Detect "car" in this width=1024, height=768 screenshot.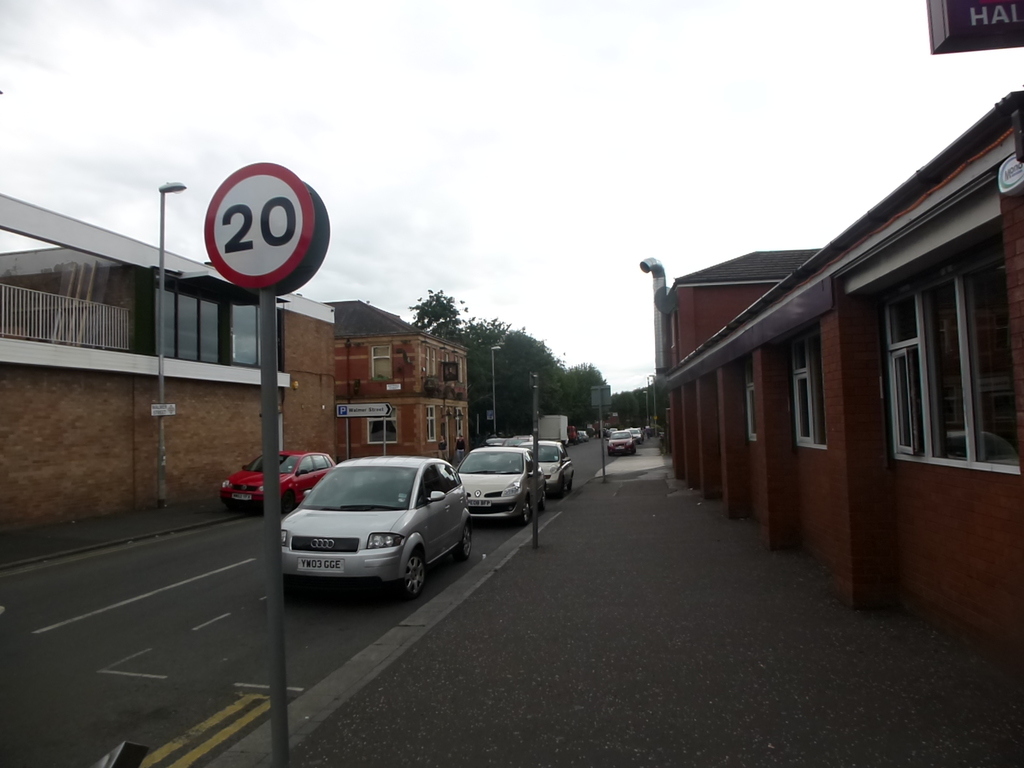
Detection: 486 438 509 447.
